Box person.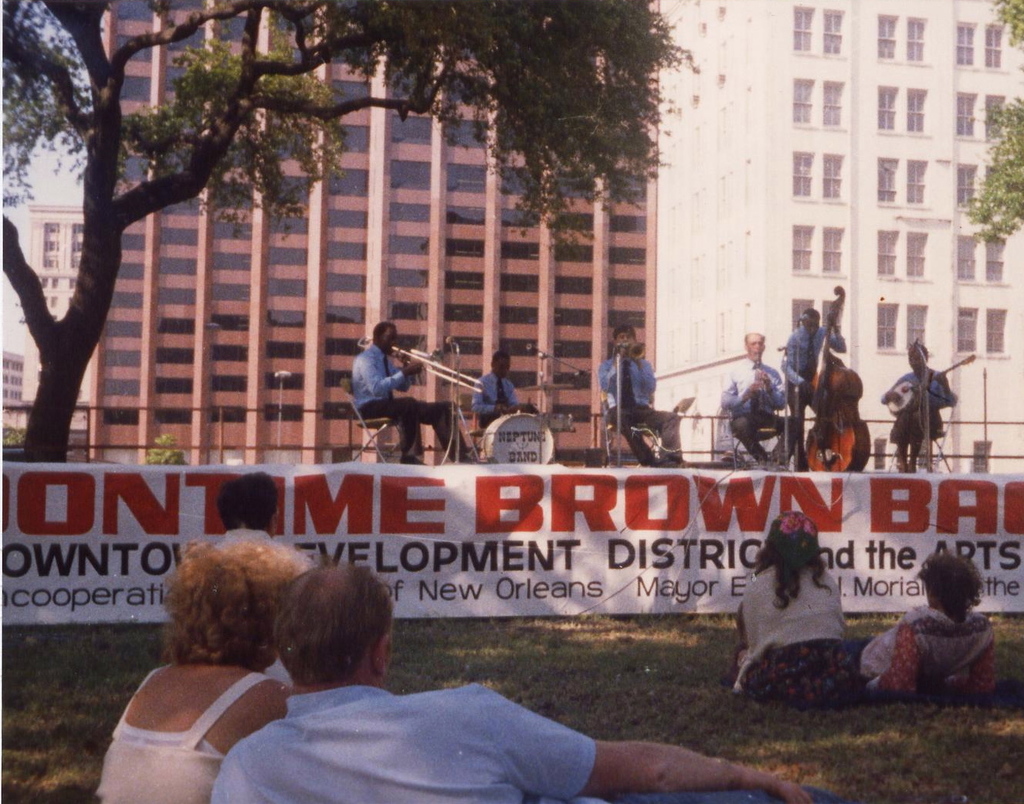
detection(842, 551, 1003, 703).
